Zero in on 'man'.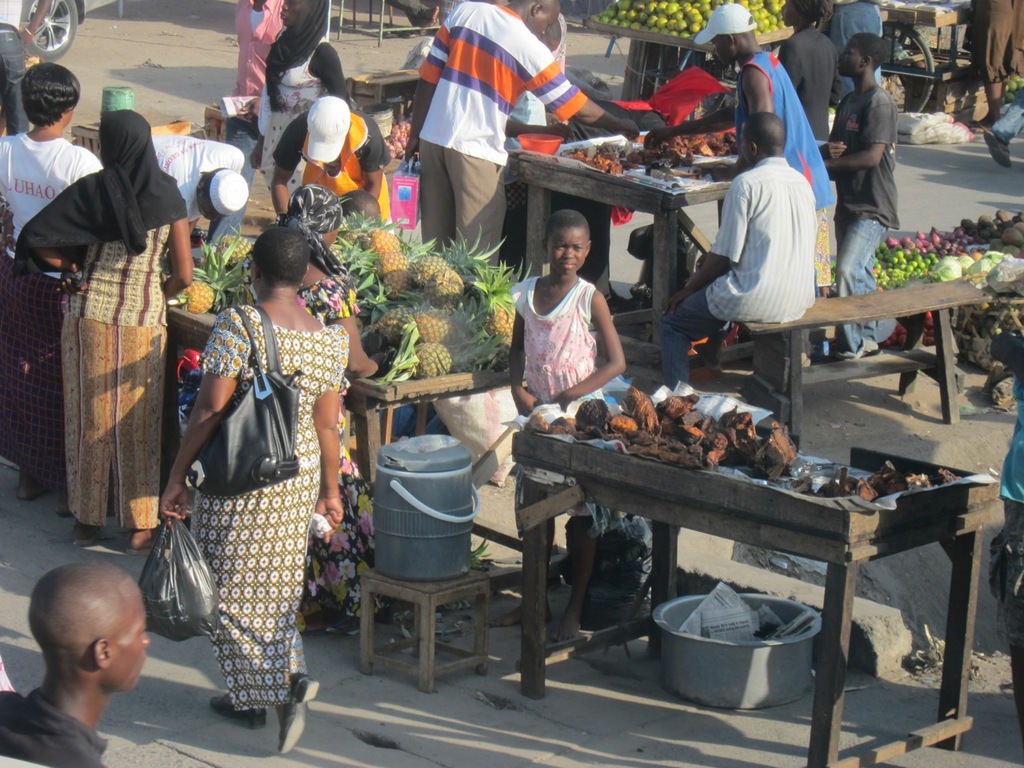
Zeroed in: BBox(400, 0, 642, 274).
